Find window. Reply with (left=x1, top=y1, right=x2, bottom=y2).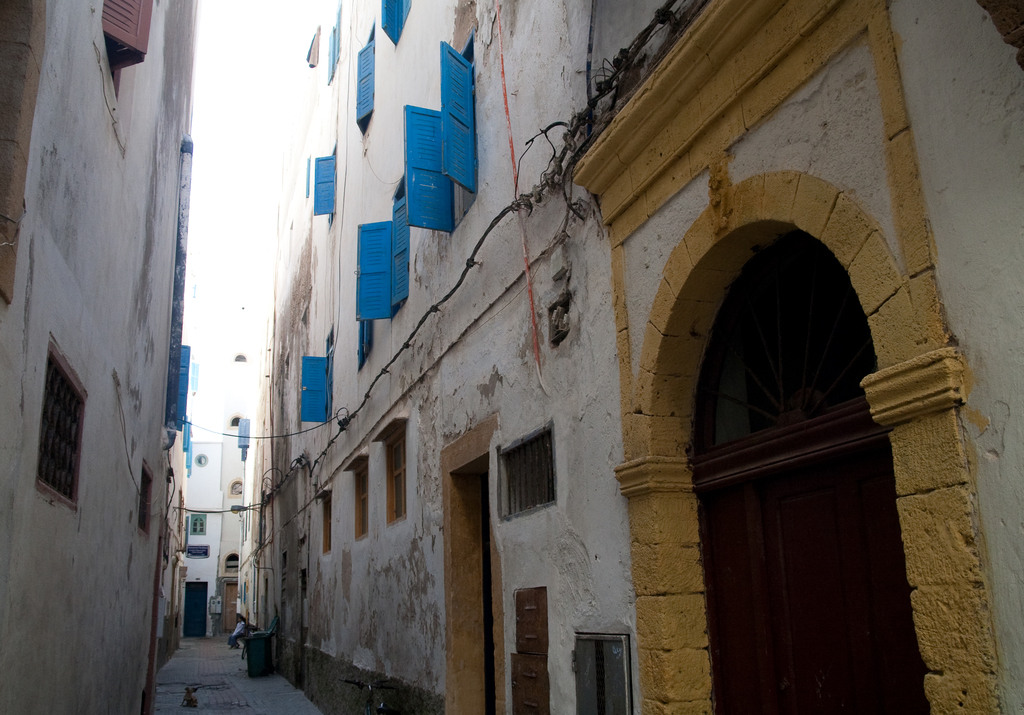
(left=222, top=553, right=243, bottom=574).
